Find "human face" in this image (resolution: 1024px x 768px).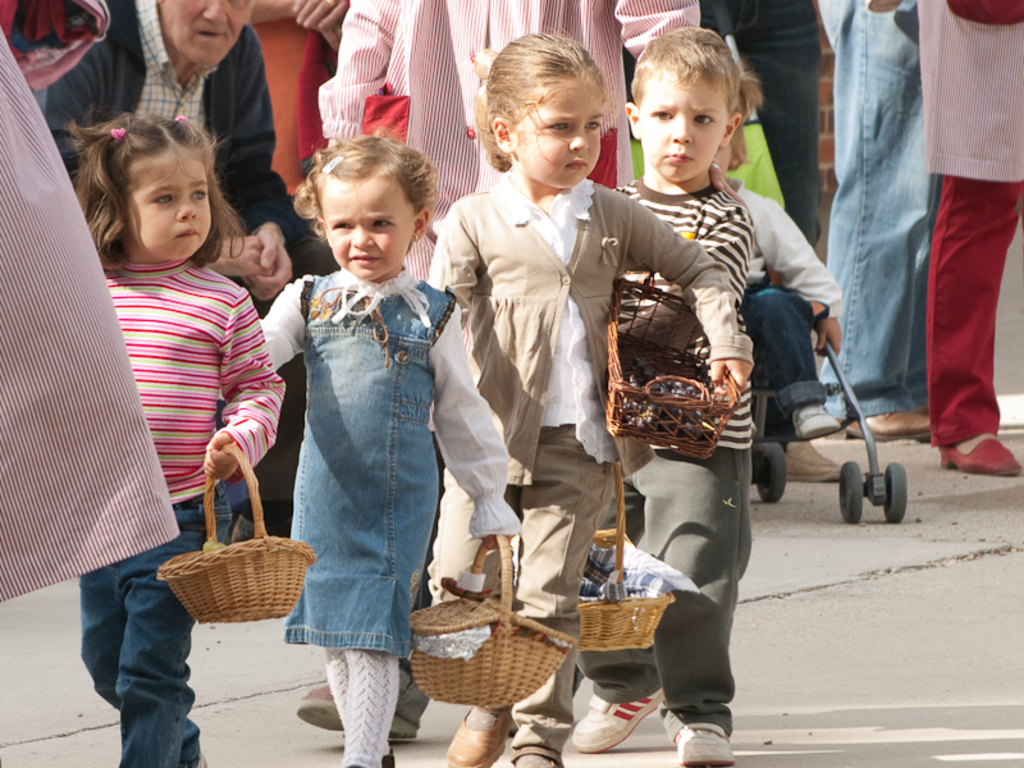
box=[635, 78, 724, 179].
